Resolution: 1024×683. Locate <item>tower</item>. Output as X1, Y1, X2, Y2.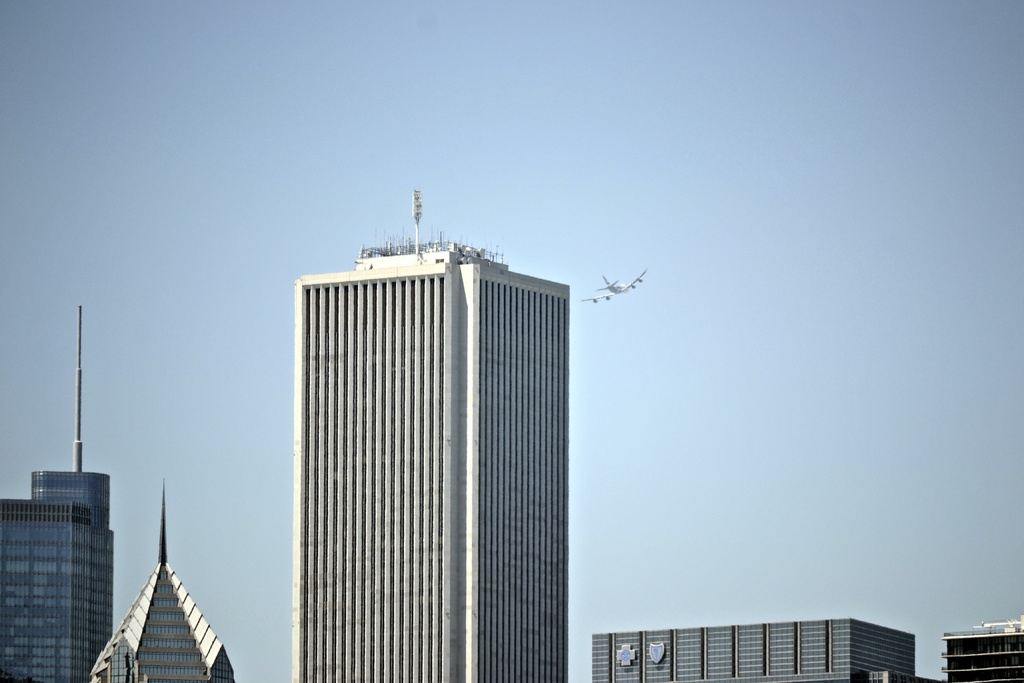
1, 453, 110, 682.
